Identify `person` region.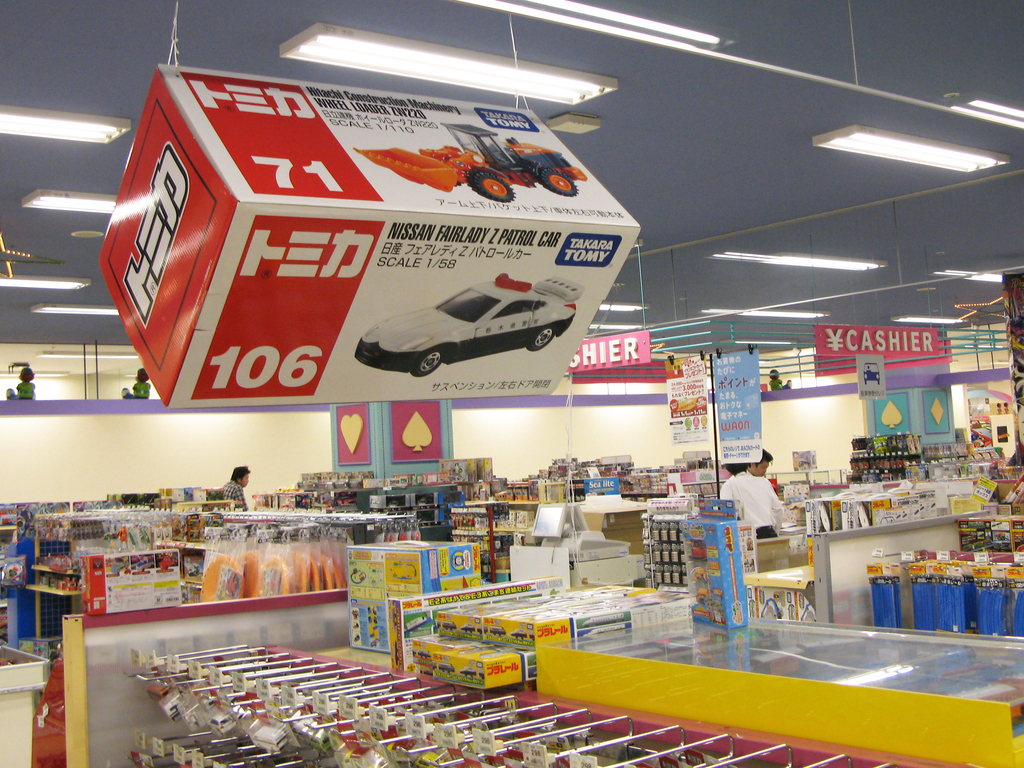
Region: <bbox>225, 461, 252, 511</bbox>.
